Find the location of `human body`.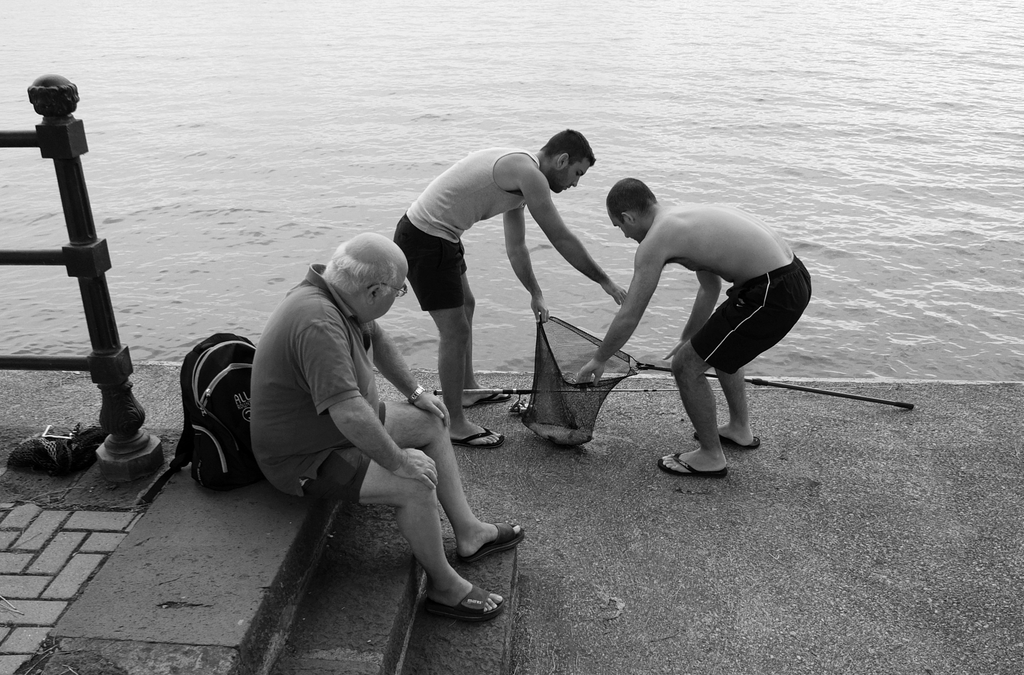
Location: left=583, top=203, right=815, bottom=483.
